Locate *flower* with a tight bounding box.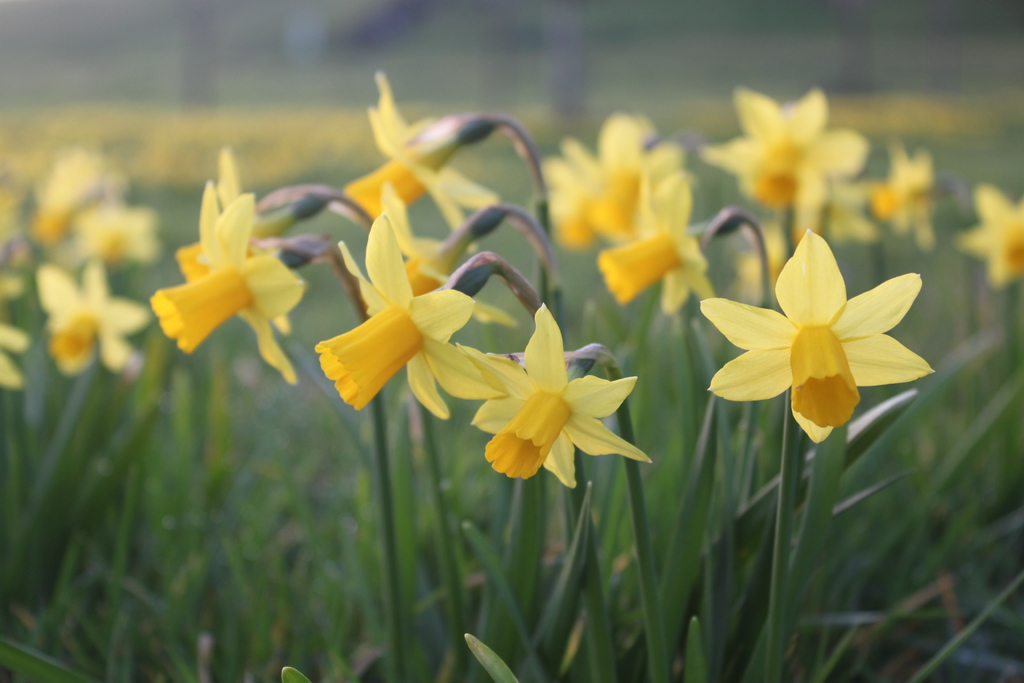
[541,110,685,252].
